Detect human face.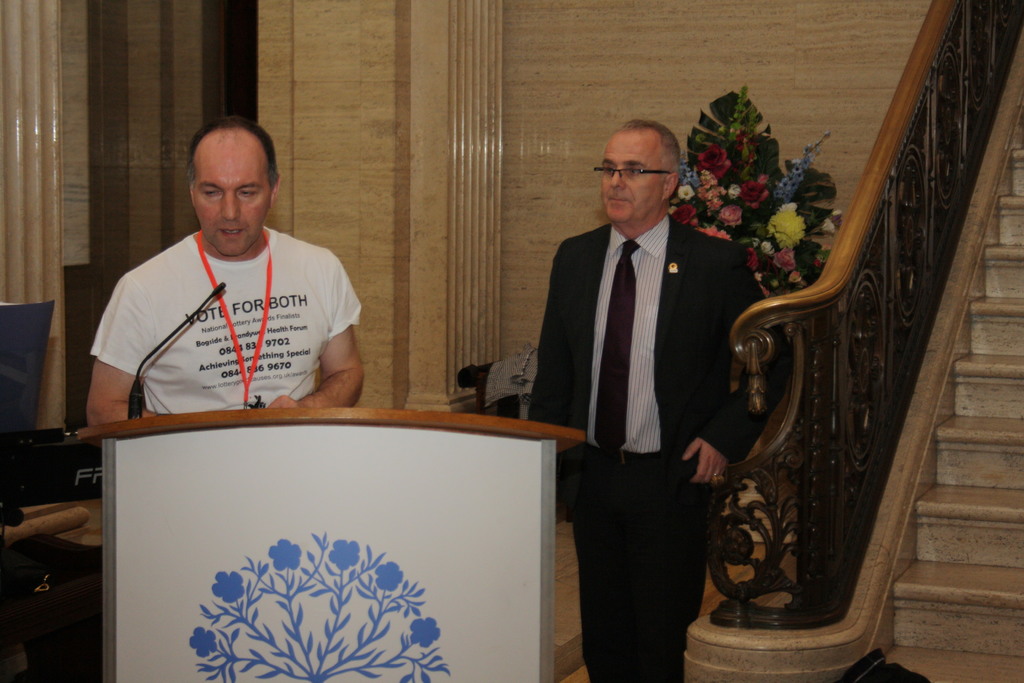
Detected at rect(599, 129, 666, 226).
